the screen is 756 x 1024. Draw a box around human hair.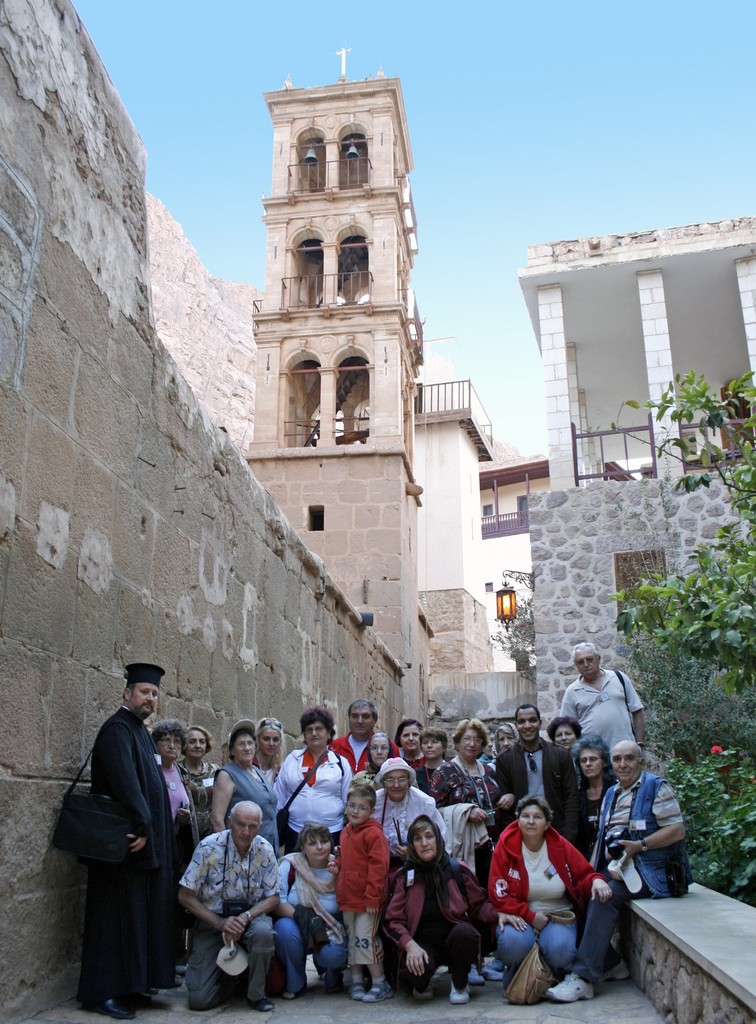
box(547, 716, 582, 739).
